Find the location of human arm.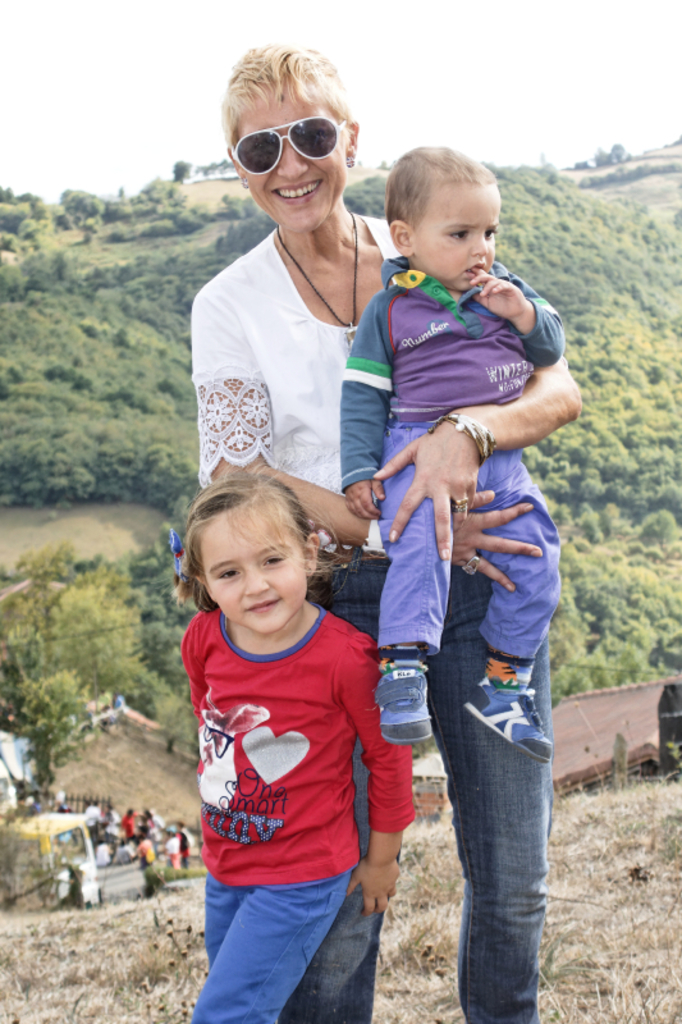
Location: detection(490, 274, 564, 362).
